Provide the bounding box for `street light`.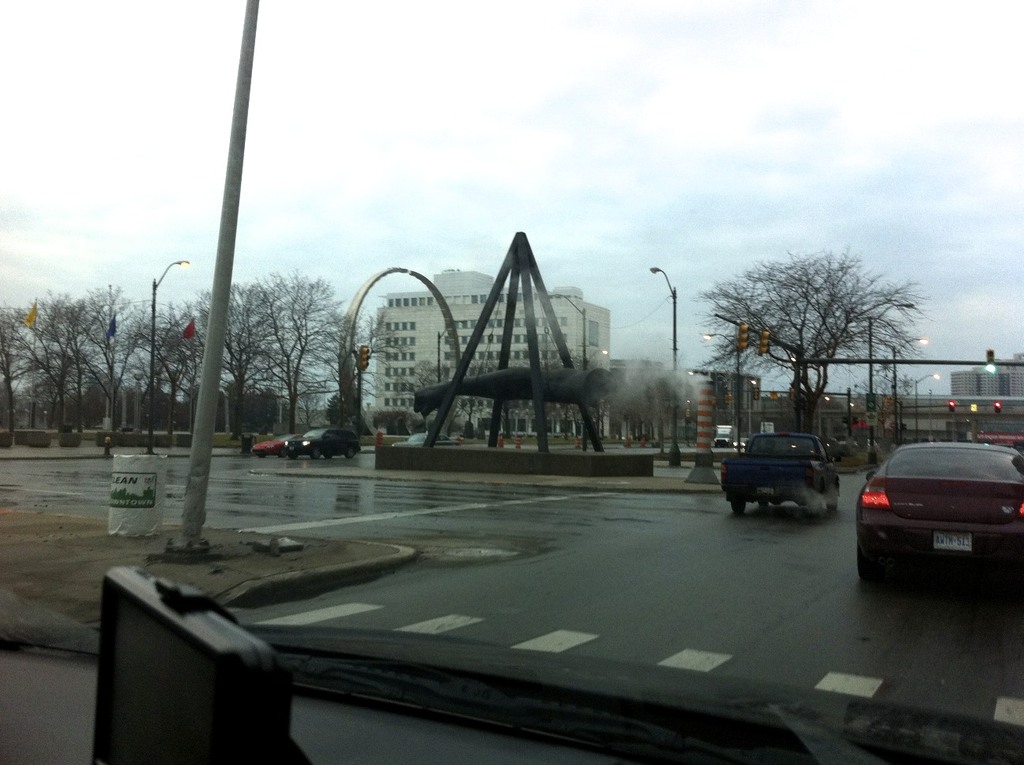
Rect(145, 256, 192, 454).
